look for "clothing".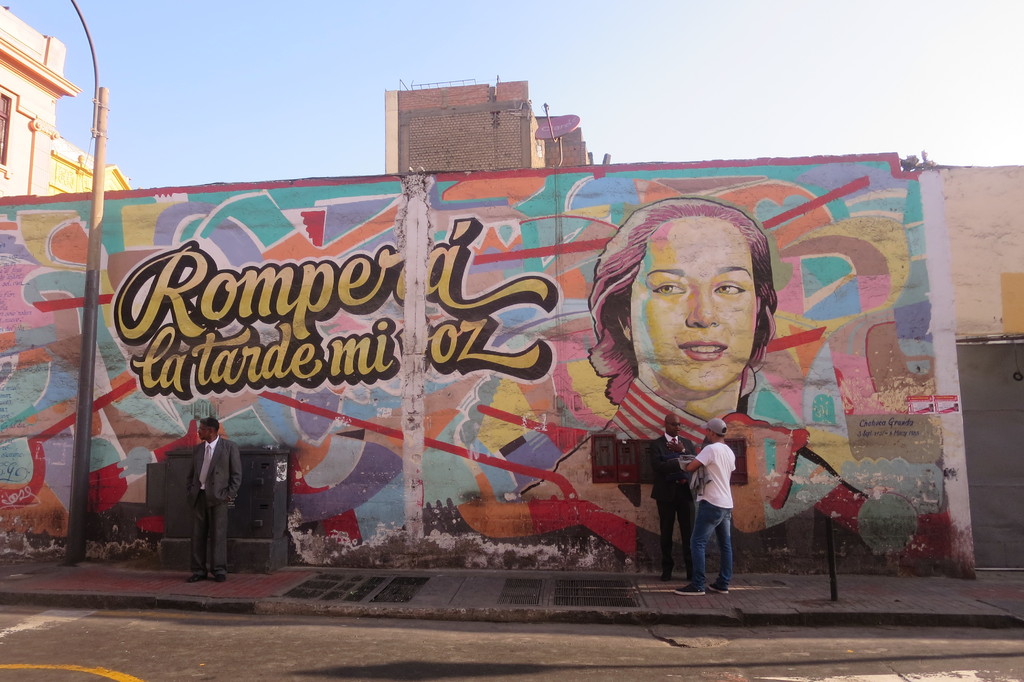
Found: 648,430,691,569.
